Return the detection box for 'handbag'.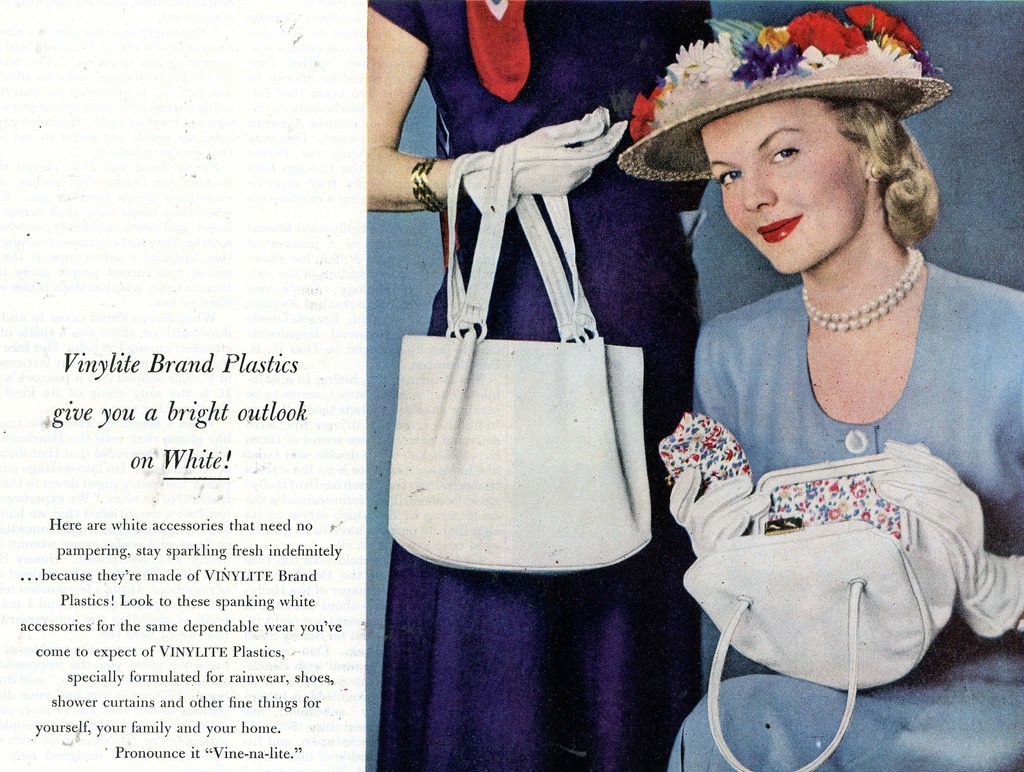
box=[390, 140, 654, 575].
